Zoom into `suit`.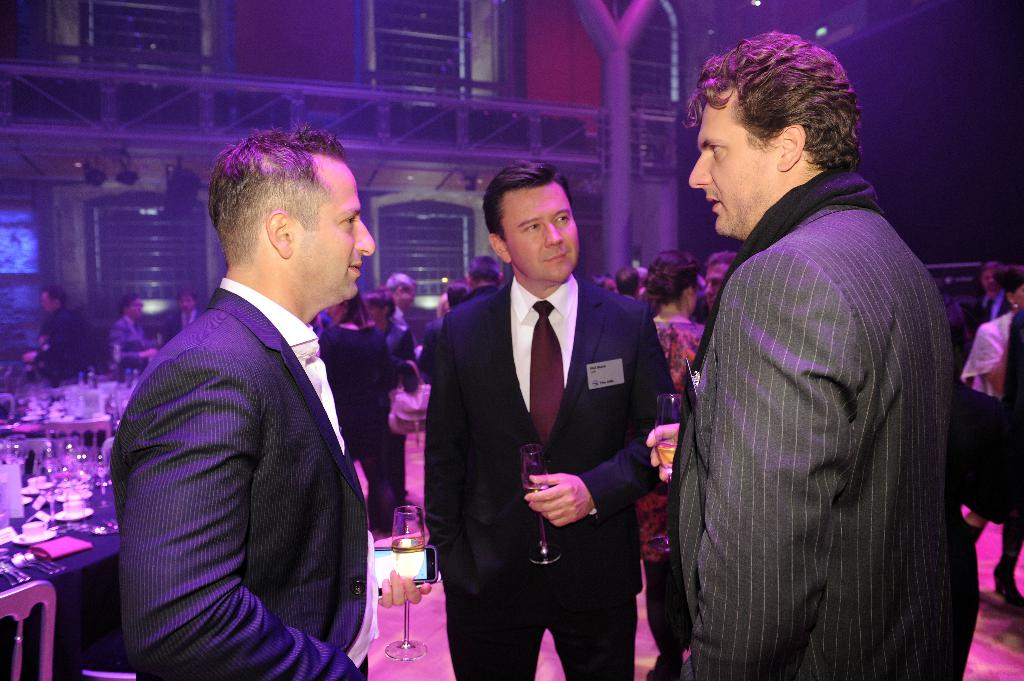
Zoom target: x1=666 y1=202 x2=981 y2=680.
